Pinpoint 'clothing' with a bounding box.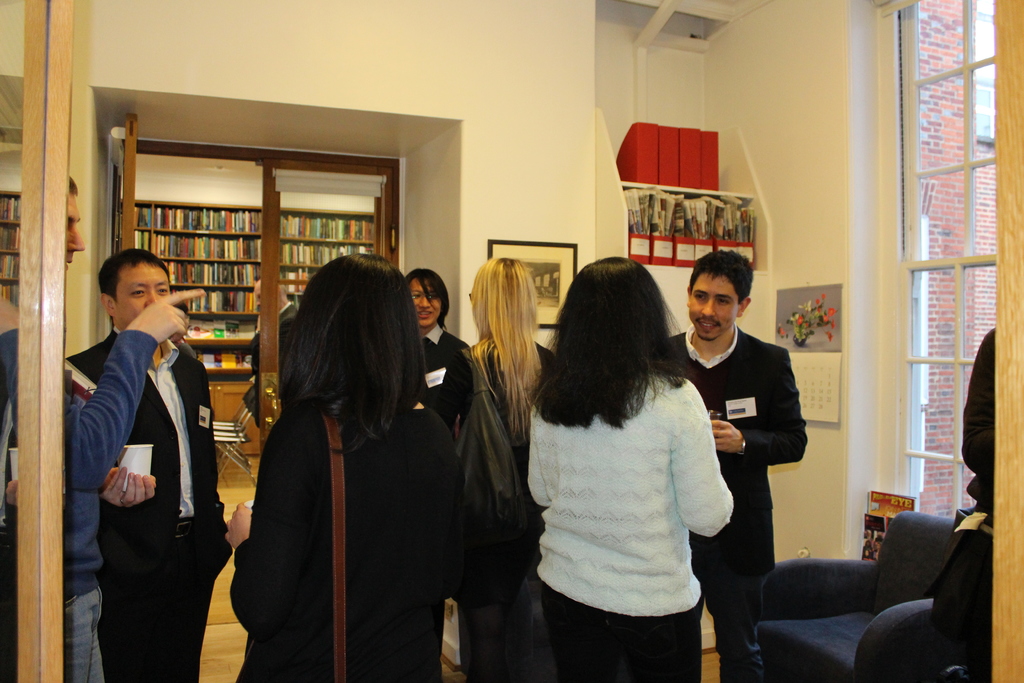
664/320/806/682.
